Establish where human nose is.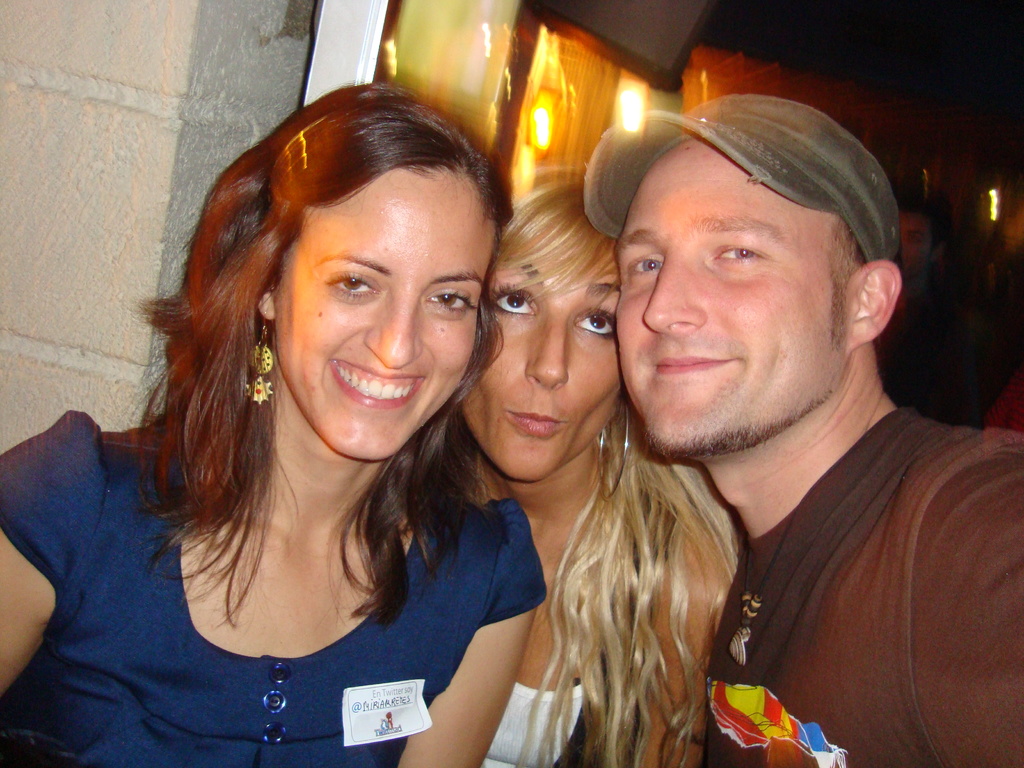
Established at x1=639 y1=245 x2=707 y2=332.
